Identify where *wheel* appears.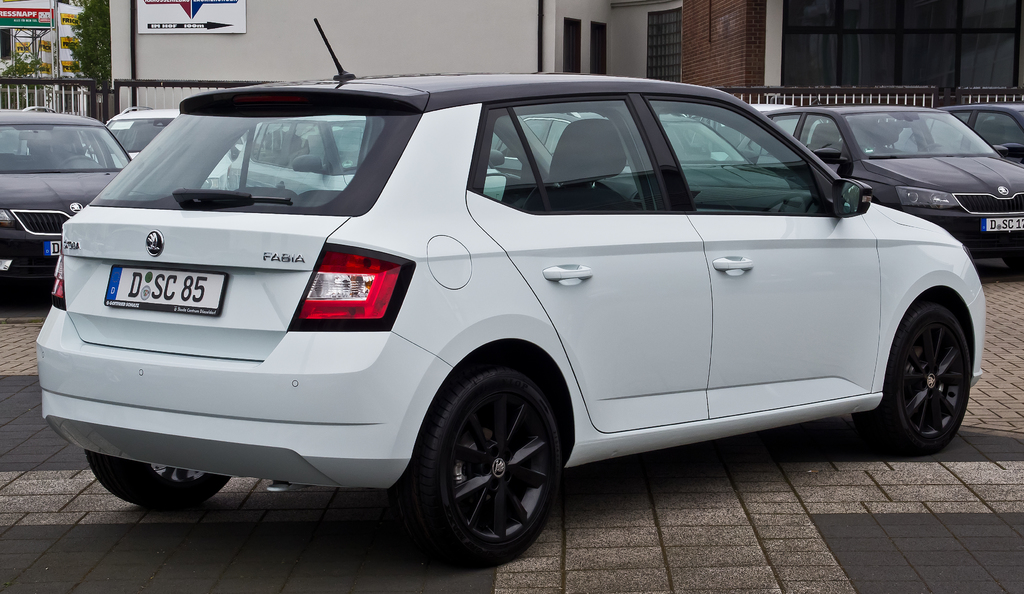
Appears at (x1=401, y1=366, x2=568, y2=554).
